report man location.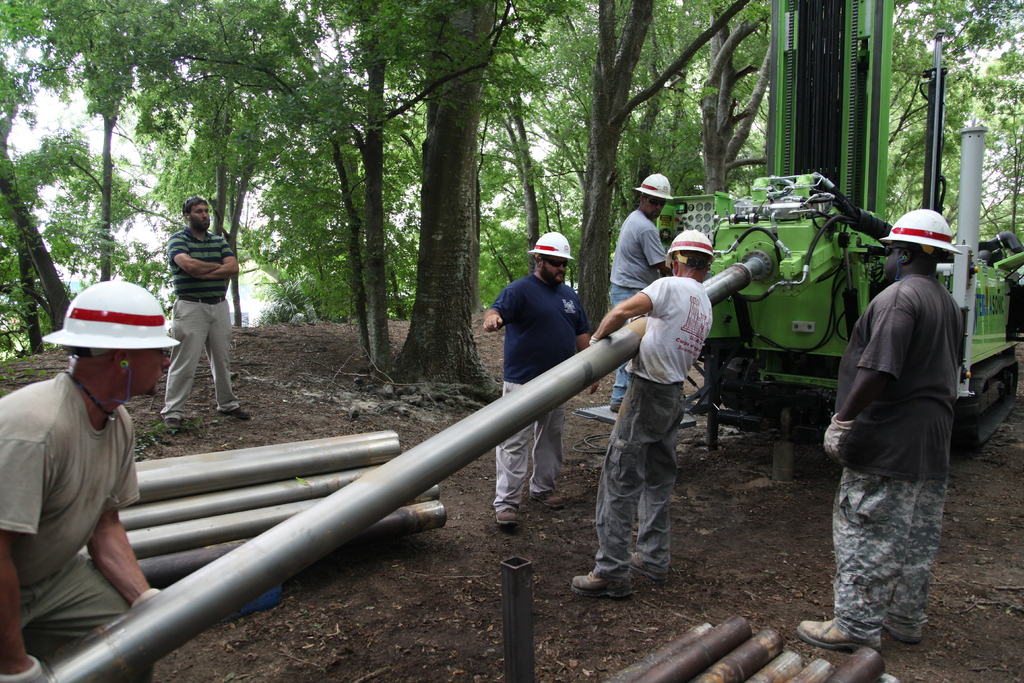
Report: detection(157, 201, 252, 422).
